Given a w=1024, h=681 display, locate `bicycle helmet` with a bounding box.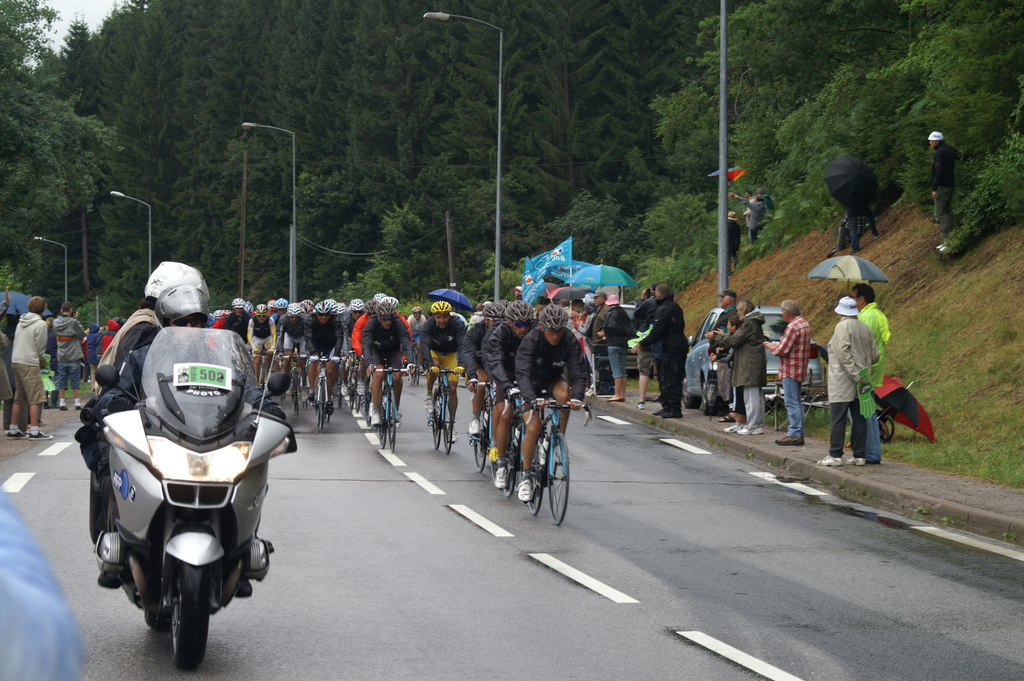
Located: (x1=253, y1=304, x2=266, y2=314).
